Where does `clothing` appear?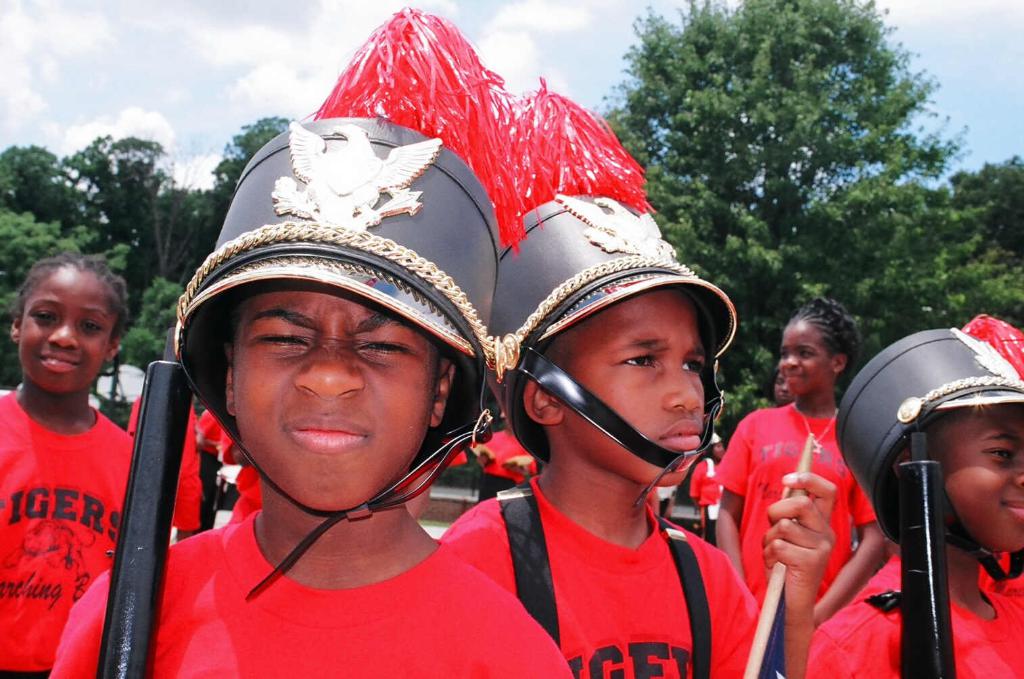
Appears at 478 429 534 475.
